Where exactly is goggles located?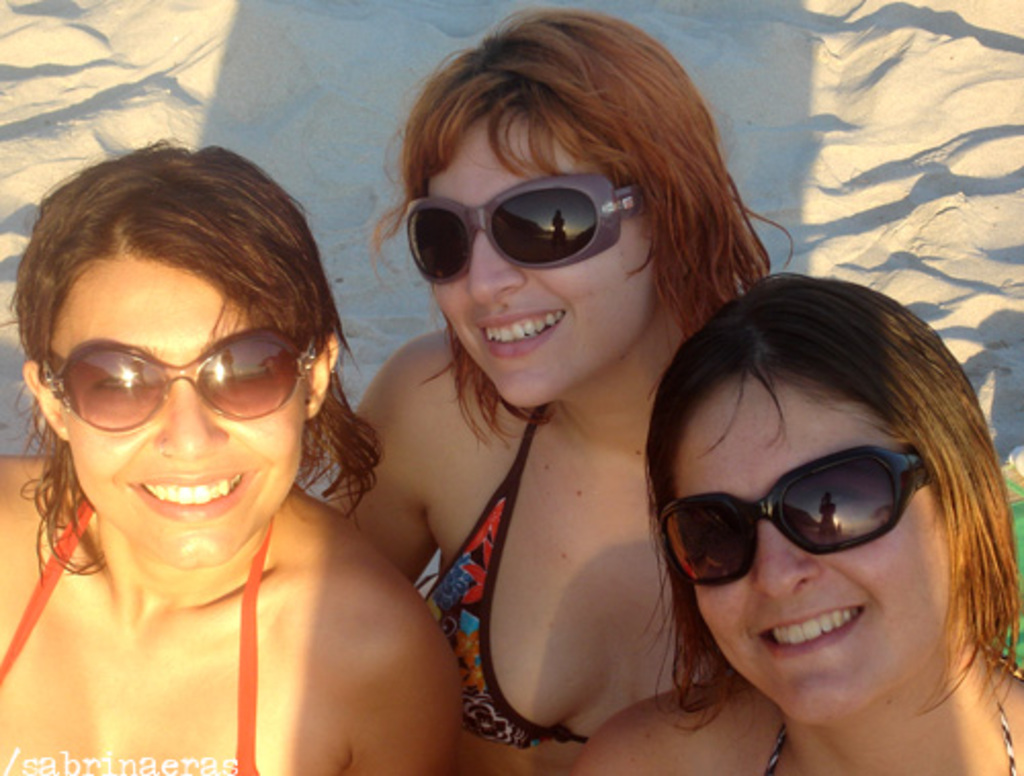
Its bounding box is Rect(647, 442, 928, 598).
